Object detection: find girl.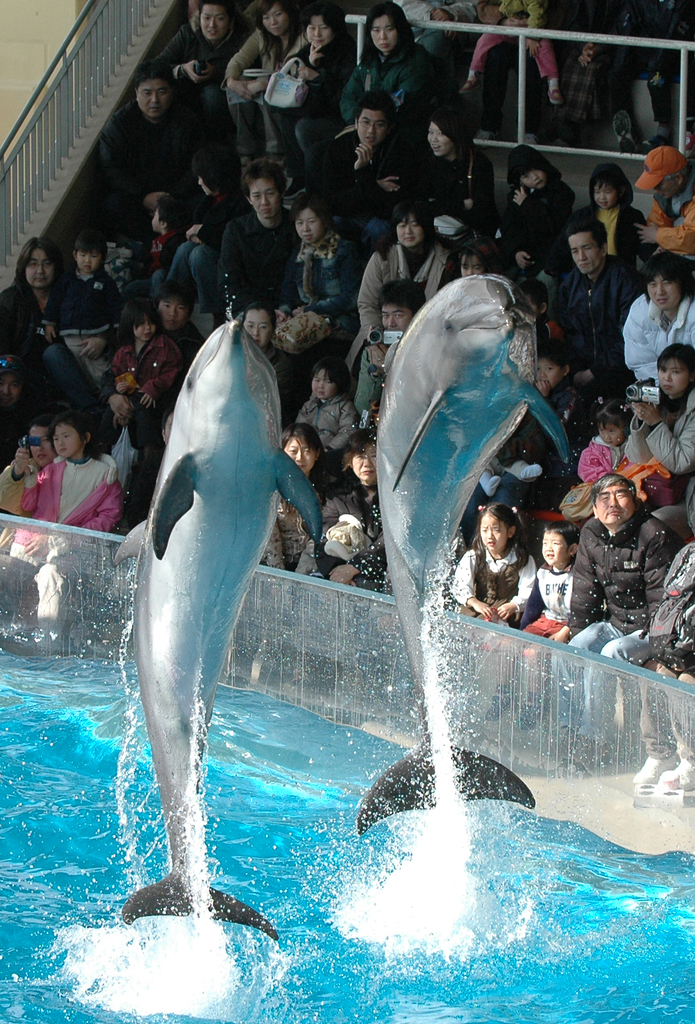
pyautogui.locateOnScreen(578, 397, 634, 479).
